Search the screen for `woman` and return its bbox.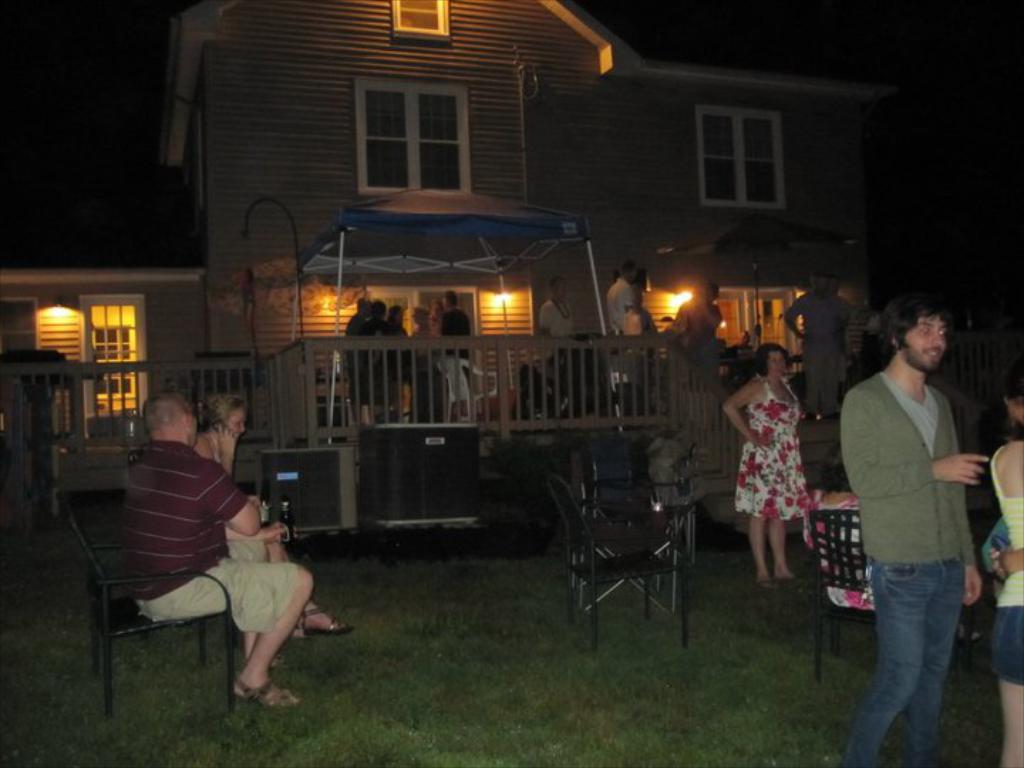
Found: 181 393 360 650.
